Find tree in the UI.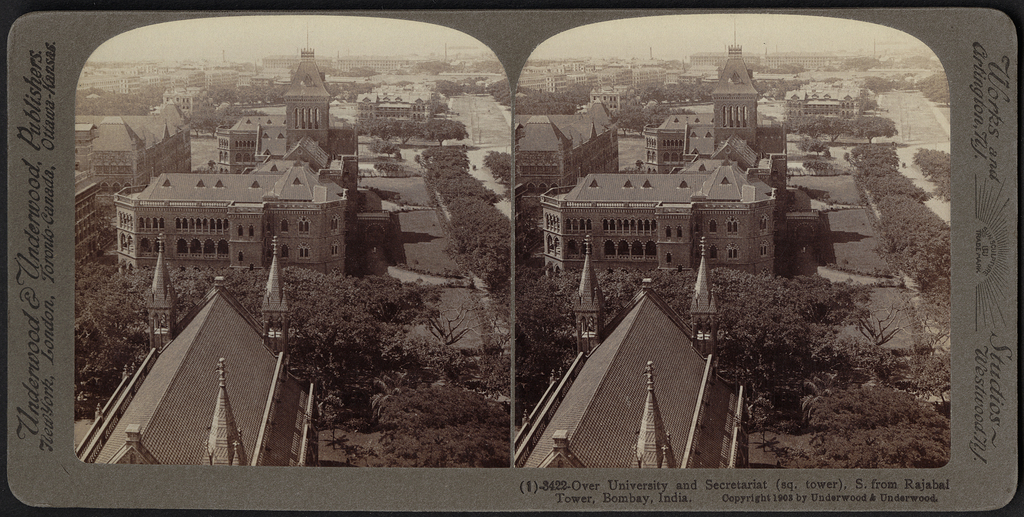
UI element at Rect(417, 140, 479, 173).
